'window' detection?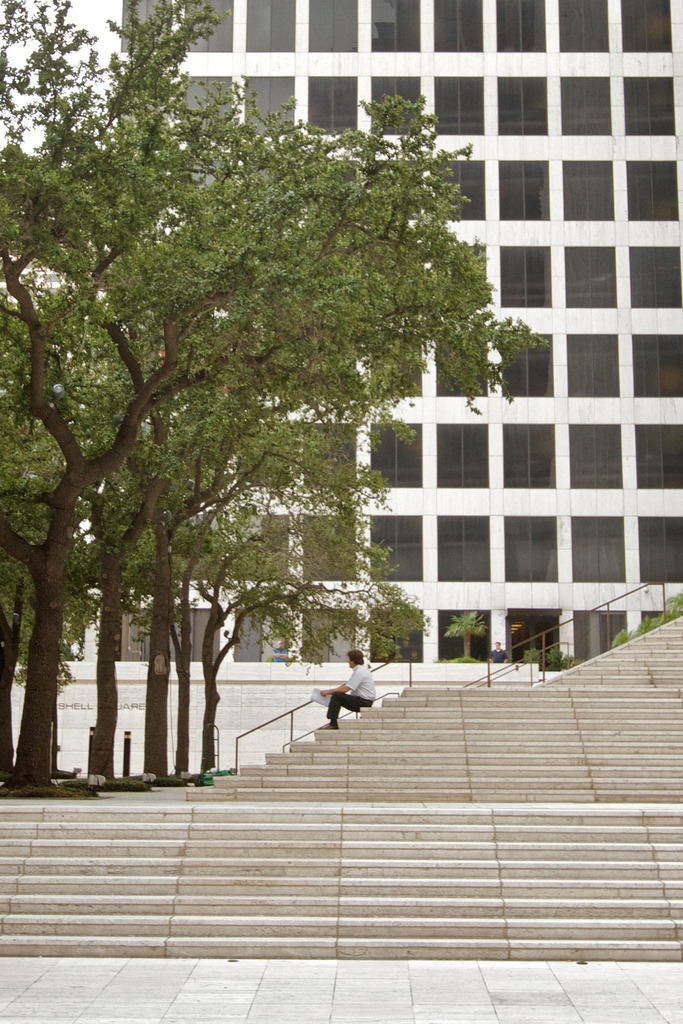
crop(559, 155, 617, 228)
